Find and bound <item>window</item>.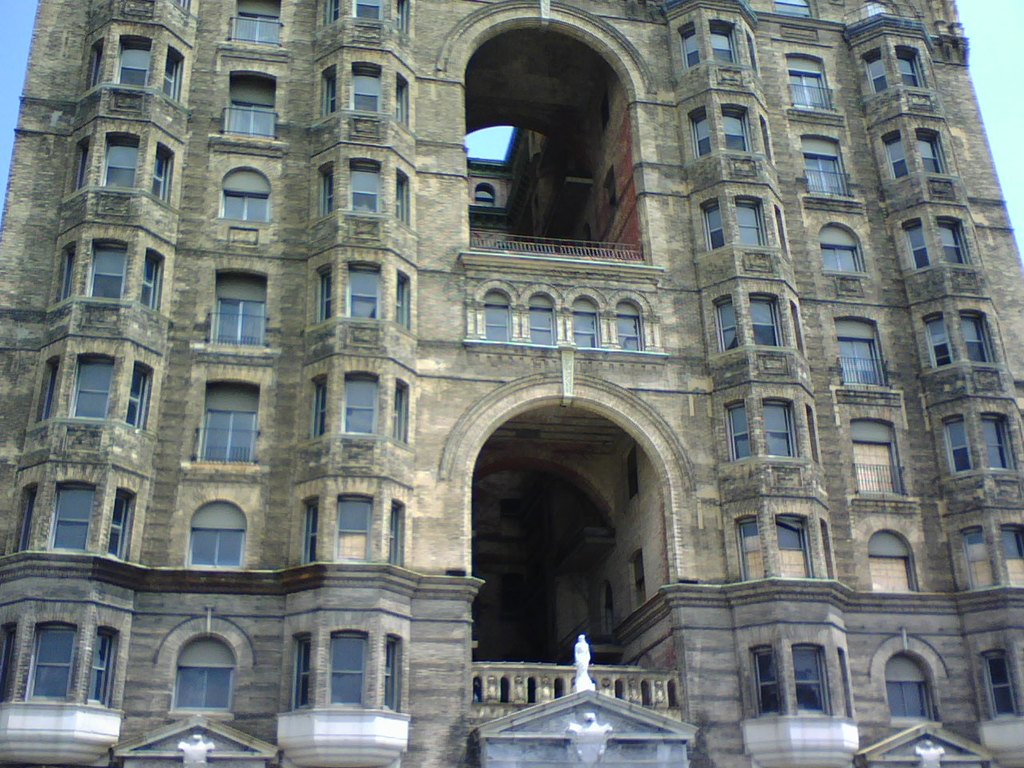
Bound: x1=749 y1=298 x2=779 y2=342.
